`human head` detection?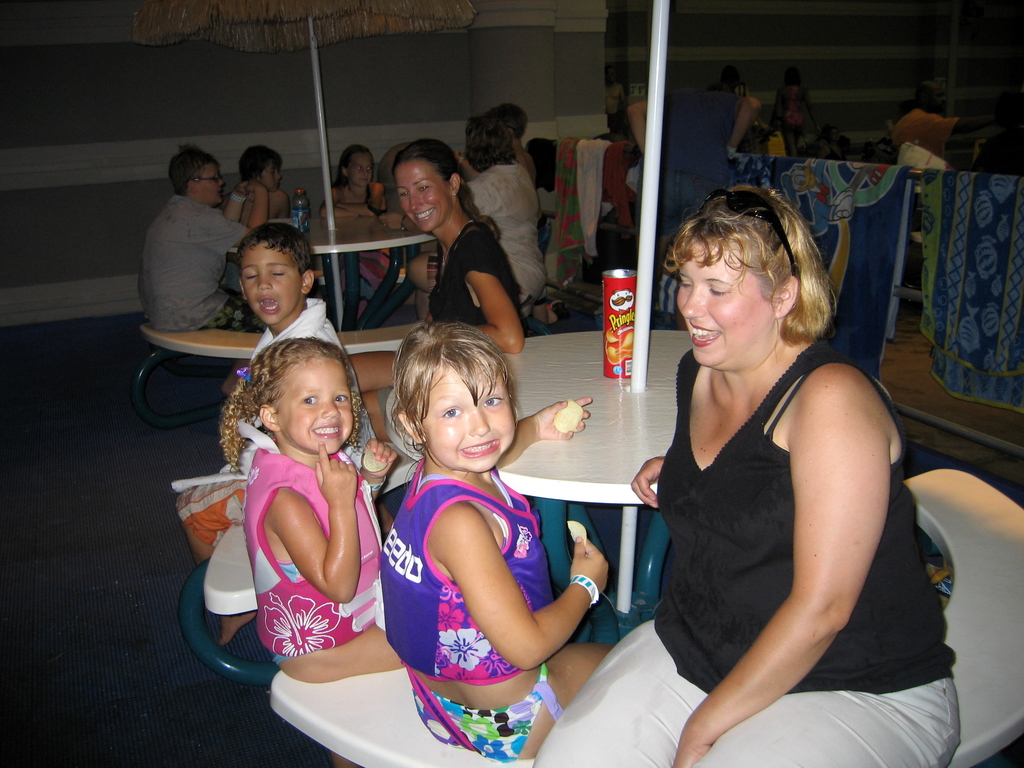
bbox(671, 182, 822, 367)
